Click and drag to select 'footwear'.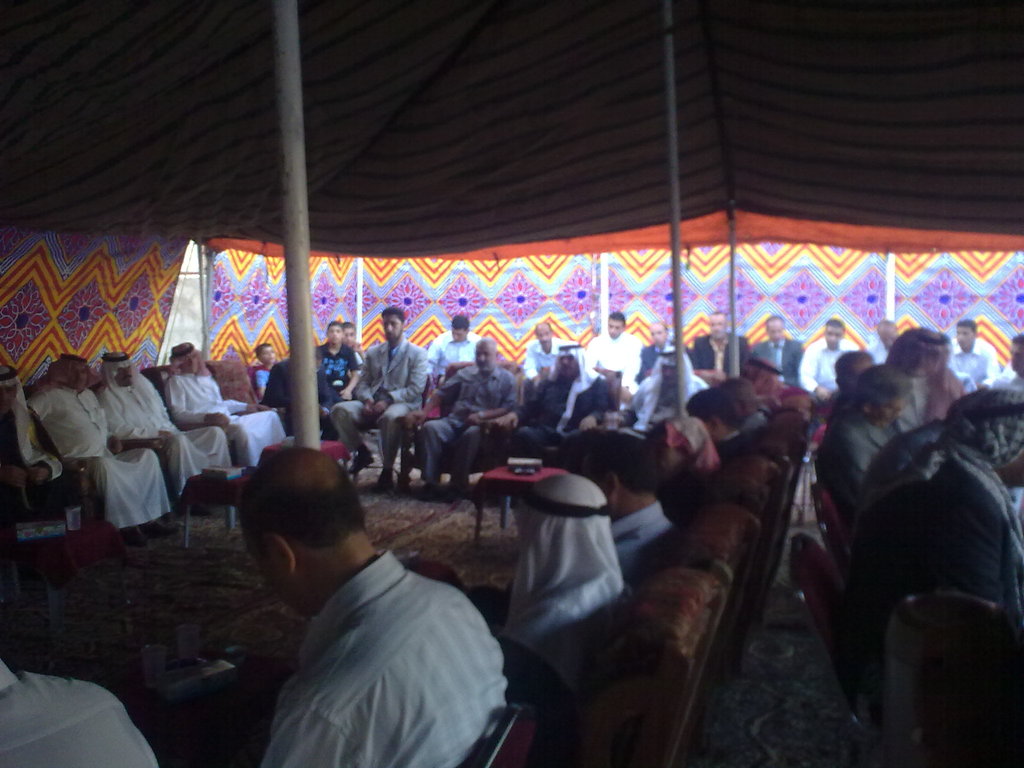
Selection: BBox(345, 447, 376, 474).
